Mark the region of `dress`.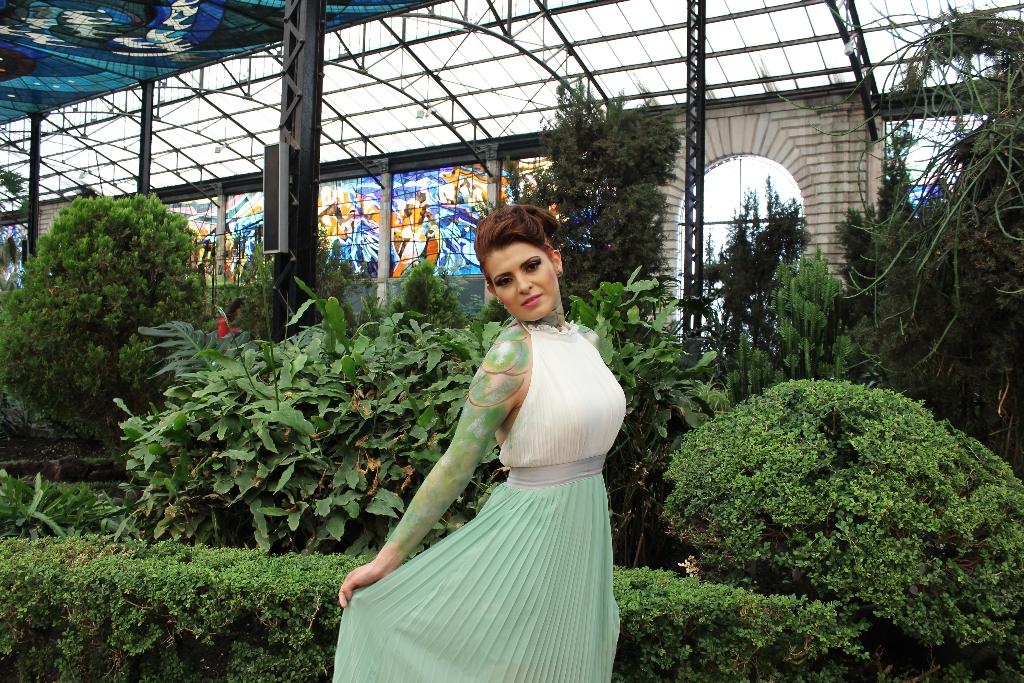
Region: detection(332, 322, 630, 682).
